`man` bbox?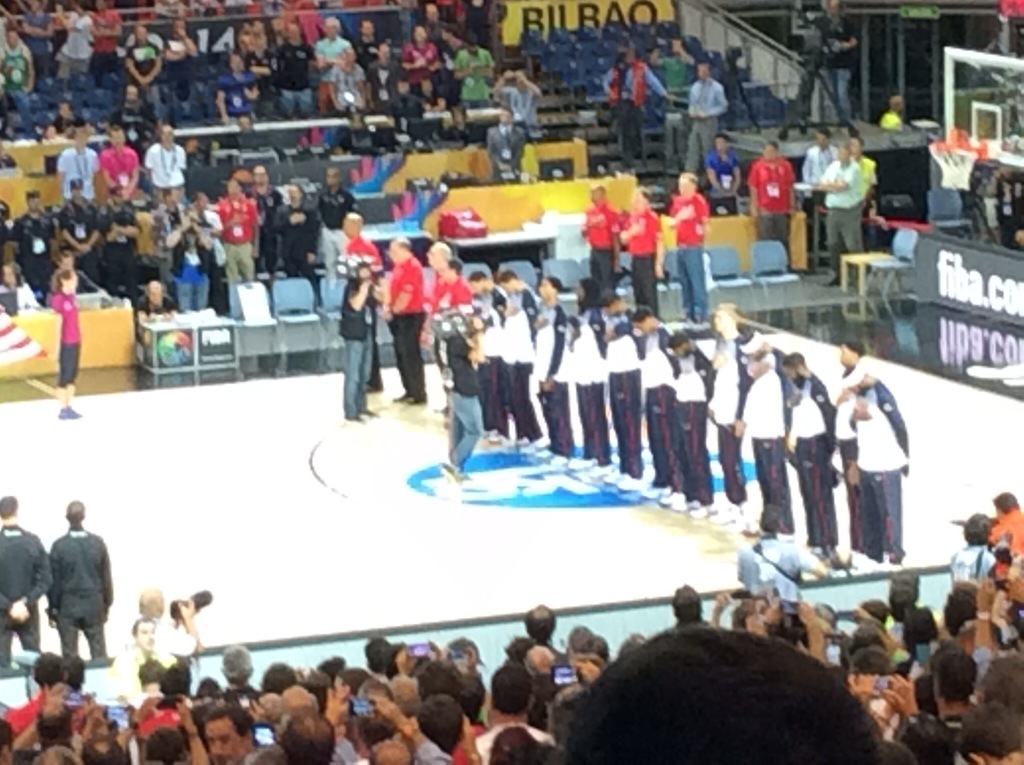
select_region(451, 27, 486, 111)
